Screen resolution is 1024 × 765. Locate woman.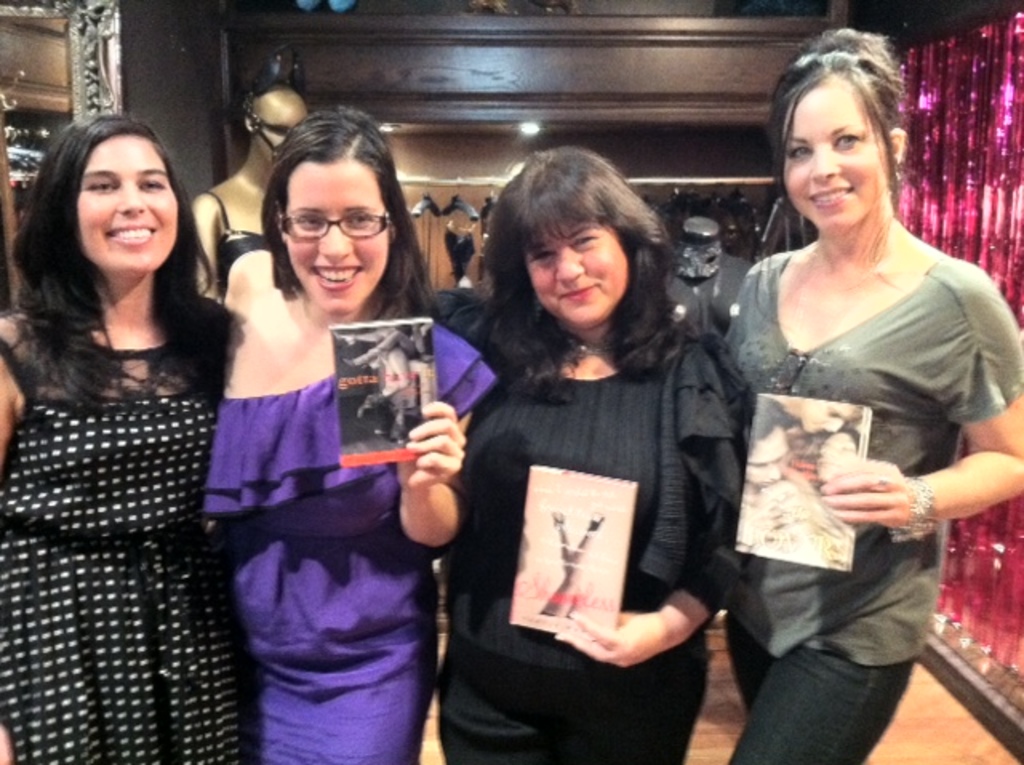
pyautogui.locateOnScreen(0, 112, 261, 763).
